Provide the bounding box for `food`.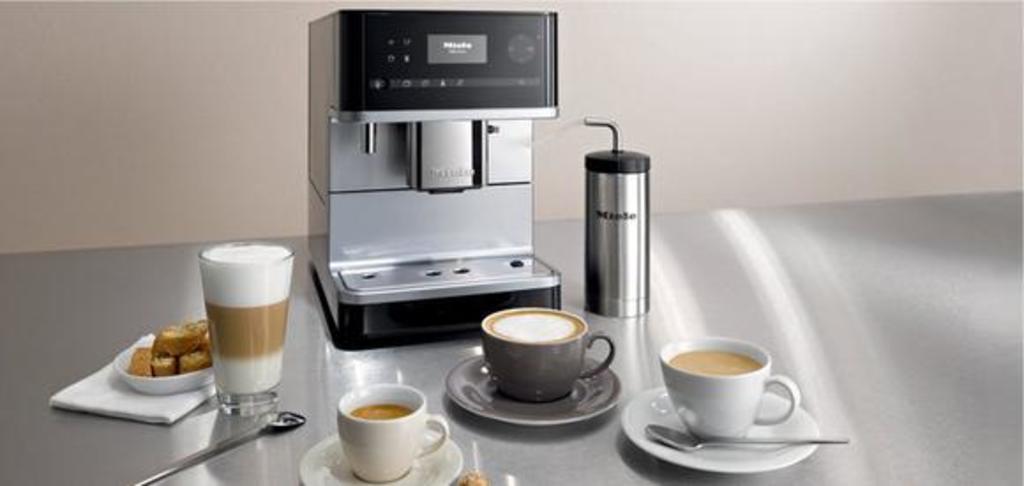
<box>448,470,494,484</box>.
